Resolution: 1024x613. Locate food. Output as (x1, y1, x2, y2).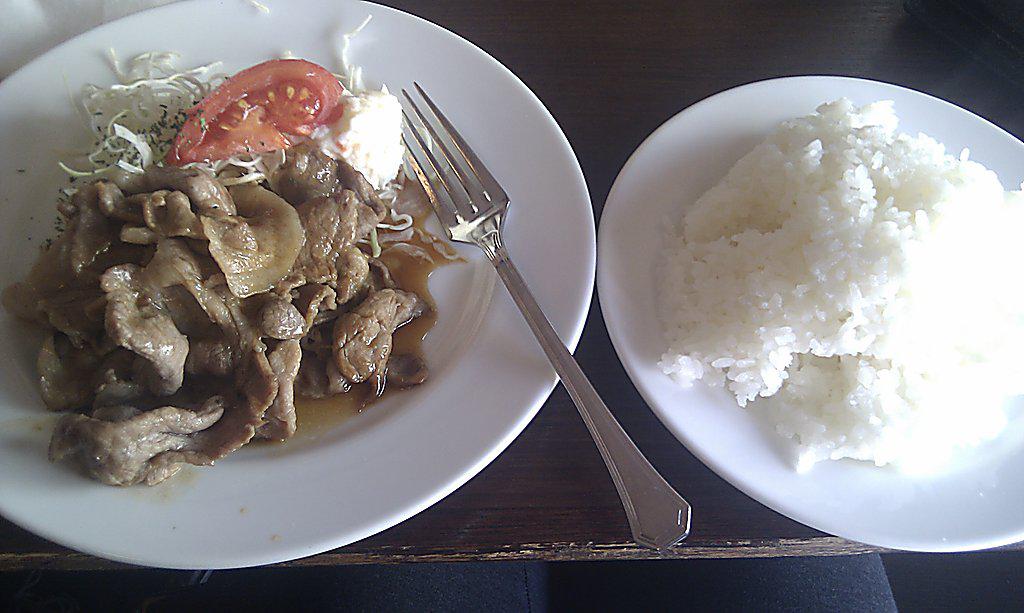
(632, 89, 1002, 487).
